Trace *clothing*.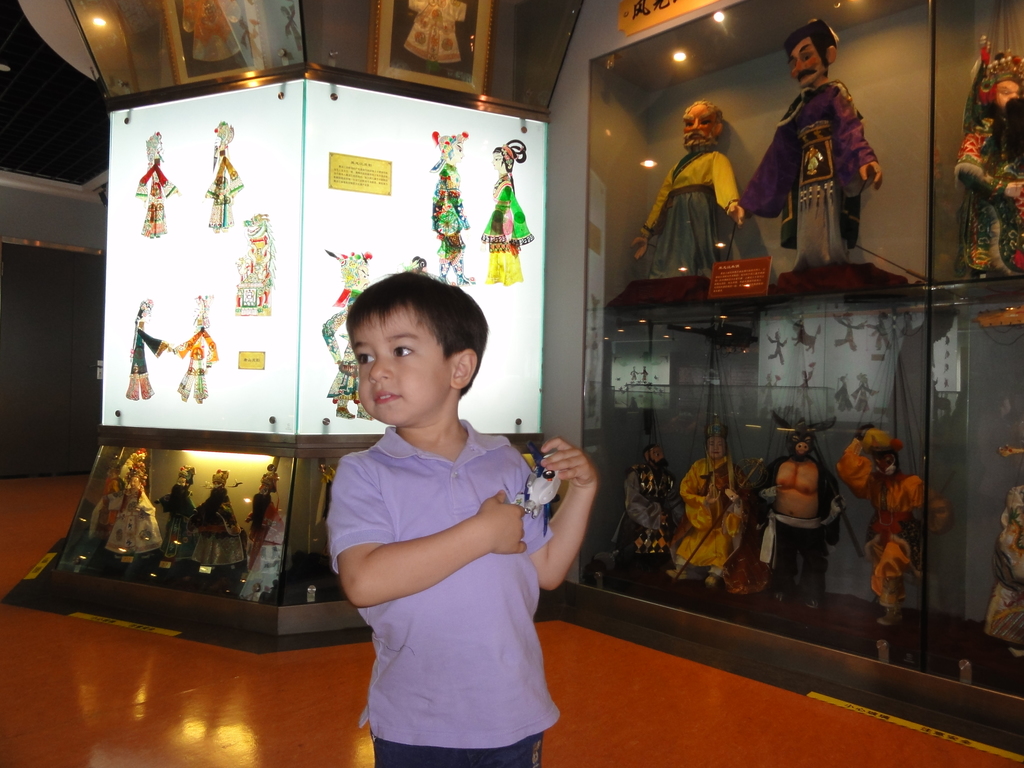
Traced to <bbox>735, 81, 877, 249</bbox>.
